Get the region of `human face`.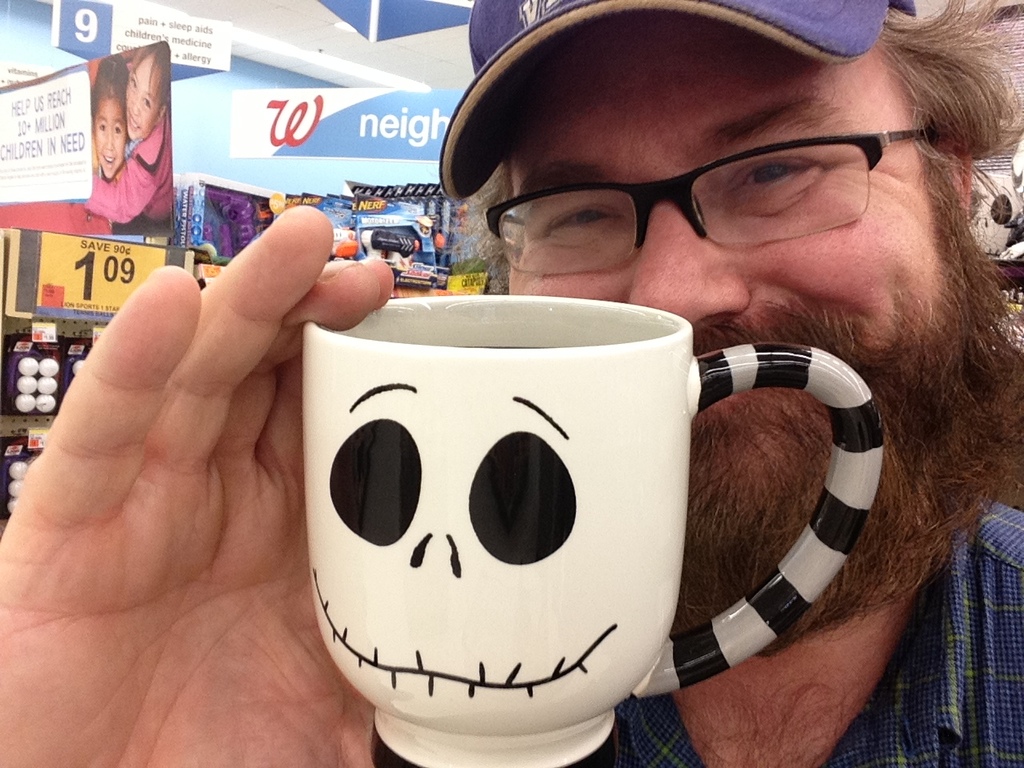
450,12,983,636.
